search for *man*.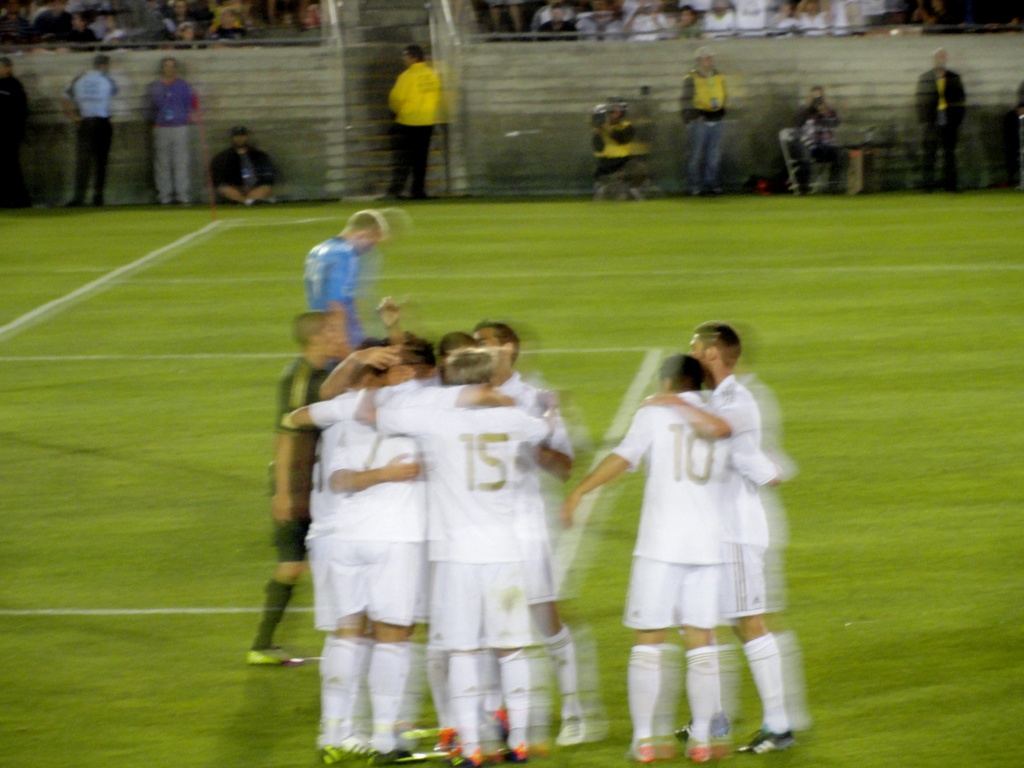
Found at box=[62, 52, 118, 209].
